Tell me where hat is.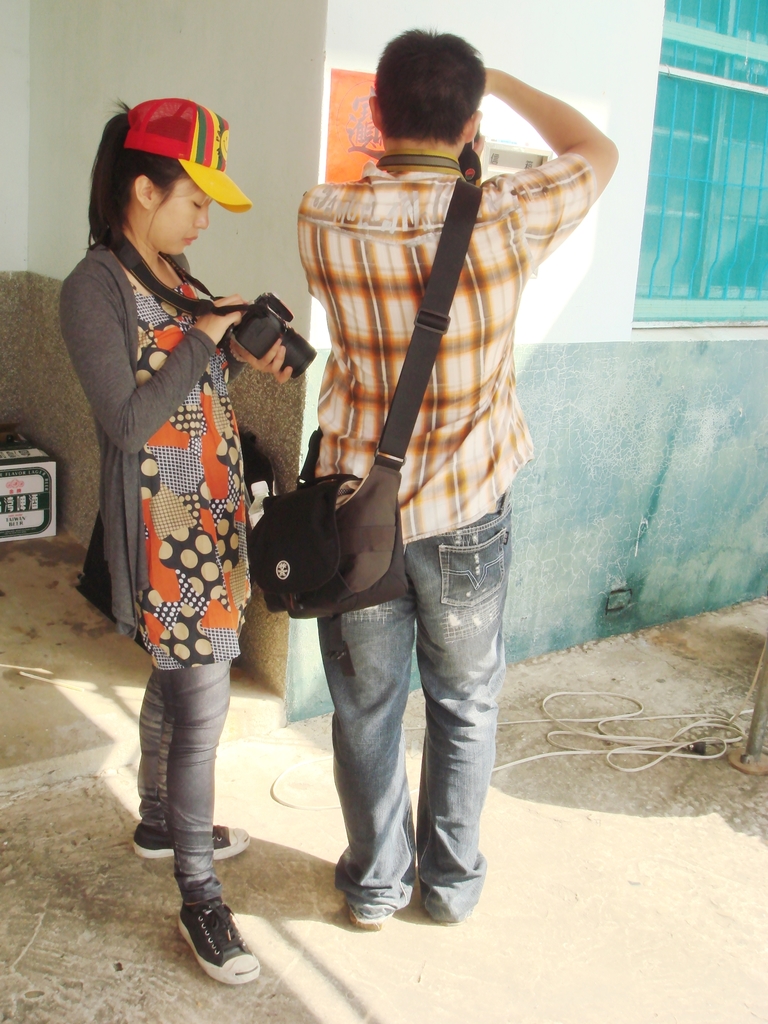
hat is at <region>118, 99, 253, 214</region>.
